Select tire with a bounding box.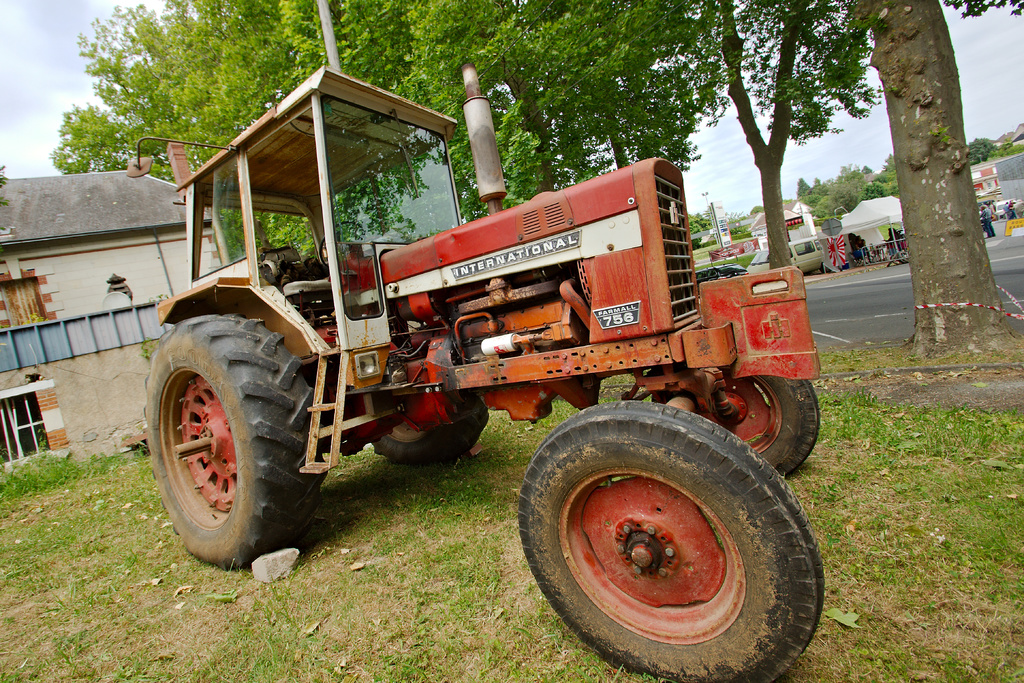
Rect(511, 404, 820, 682).
